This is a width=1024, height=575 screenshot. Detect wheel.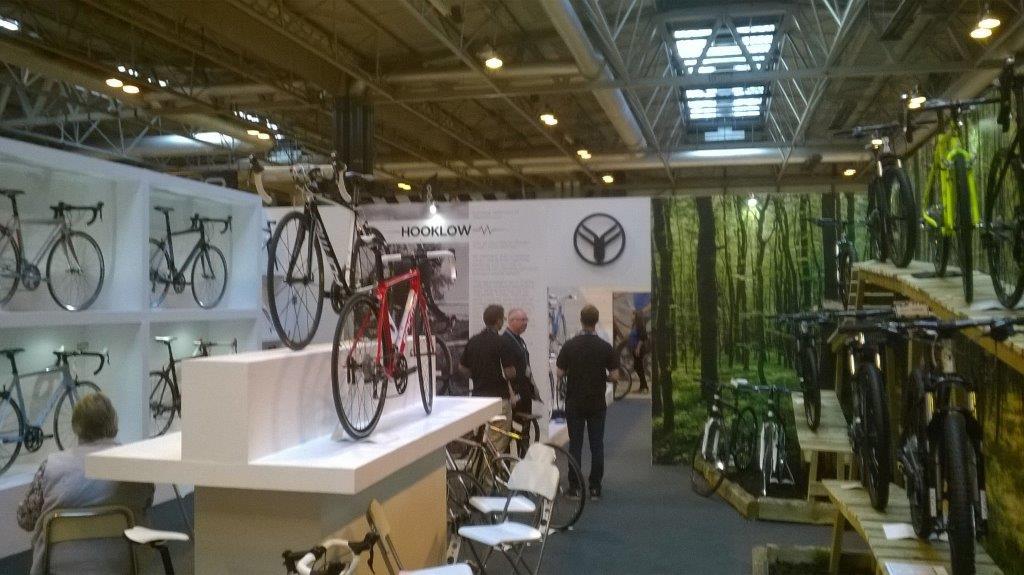
x1=615, y1=364, x2=634, y2=399.
